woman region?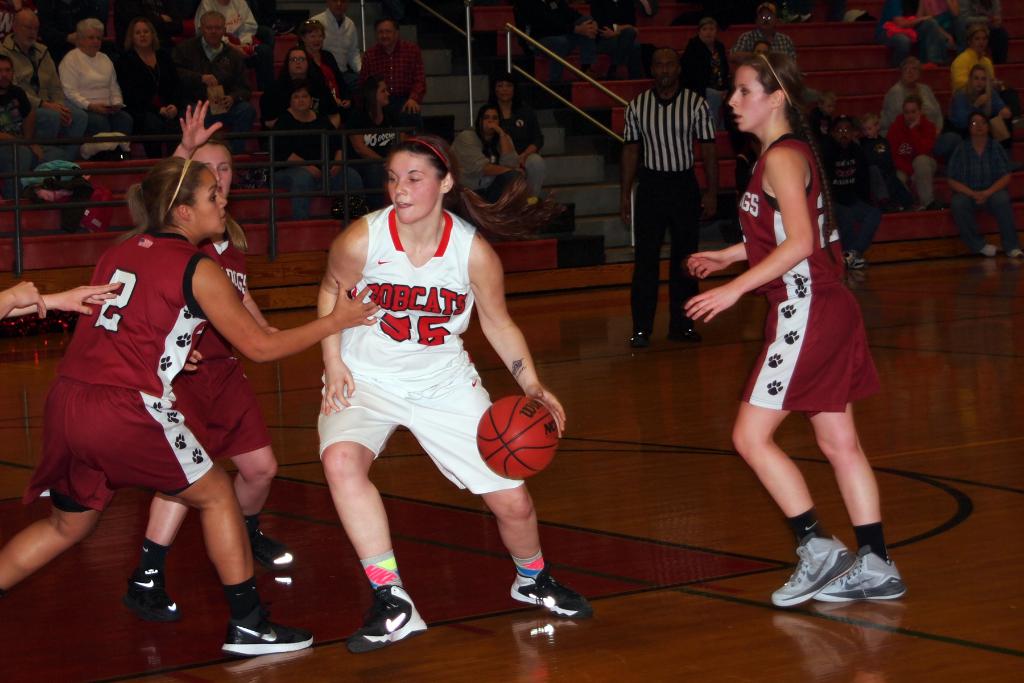
detection(943, 63, 1022, 139)
